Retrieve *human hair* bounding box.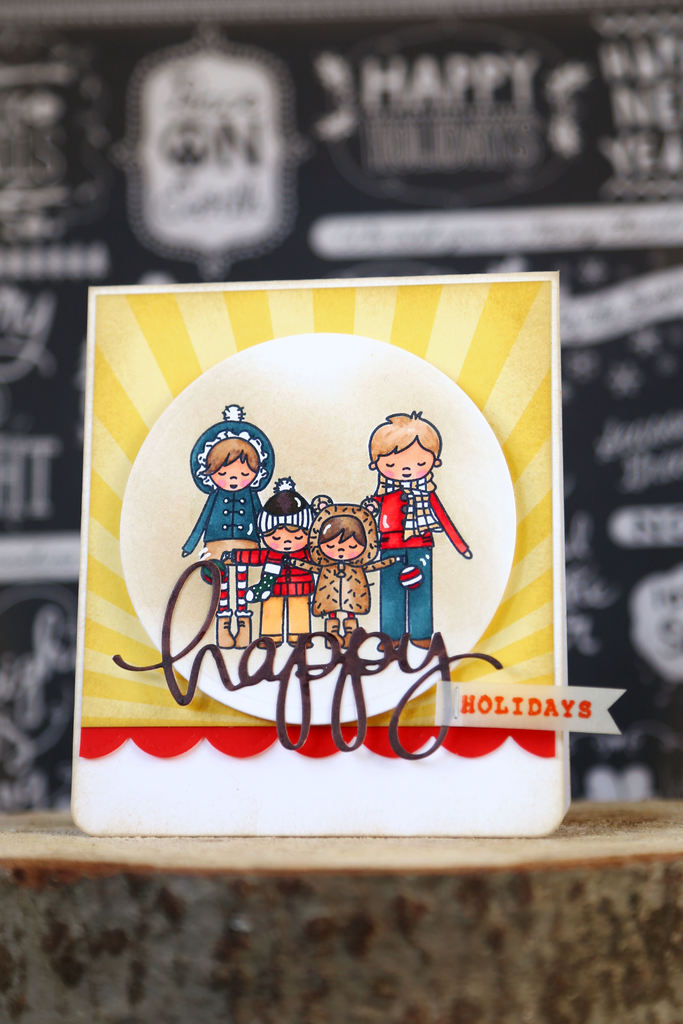
Bounding box: bbox=(320, 516, 367, 547).
